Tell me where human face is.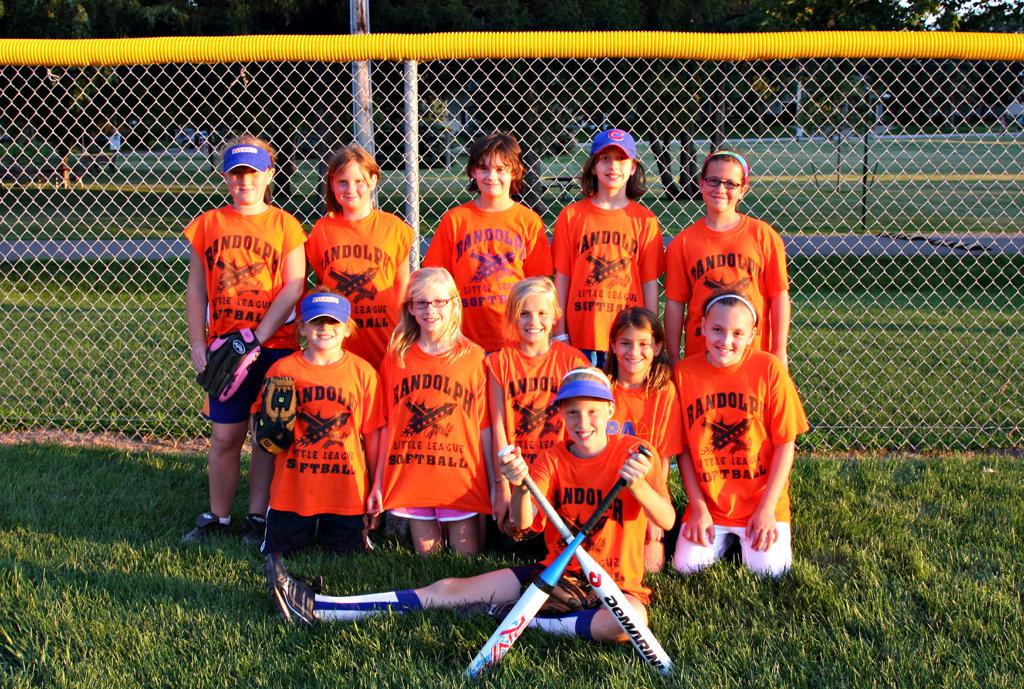
human face is at {"x1": 473, "y1": 129, "x2": 508, "y2": 195}.
